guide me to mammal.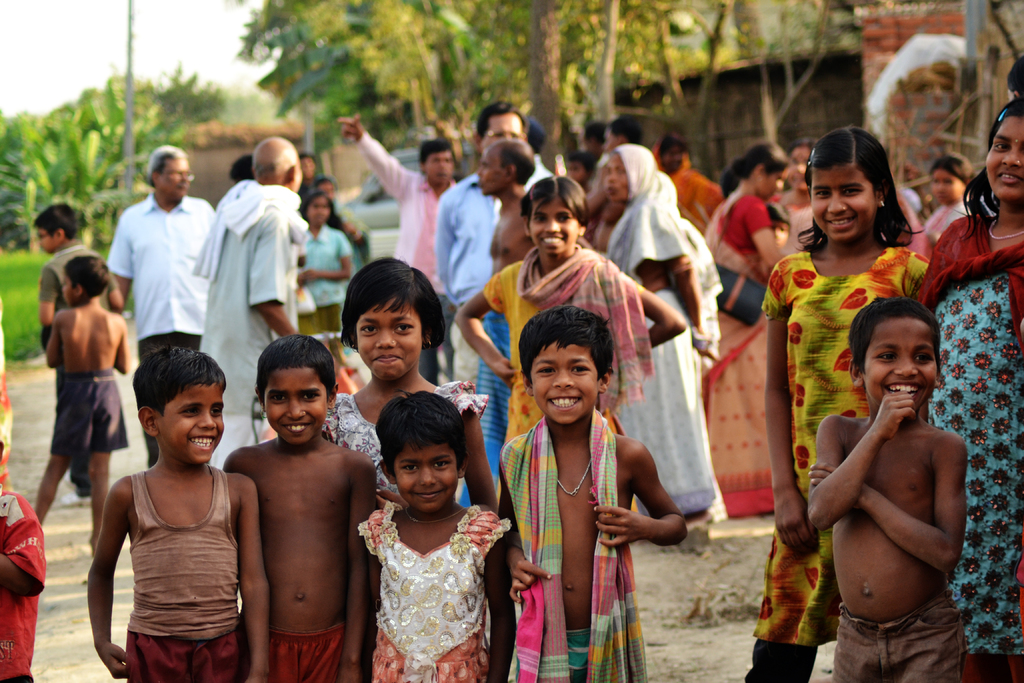
Guidance: Rect(559, 149, 597, 194).
